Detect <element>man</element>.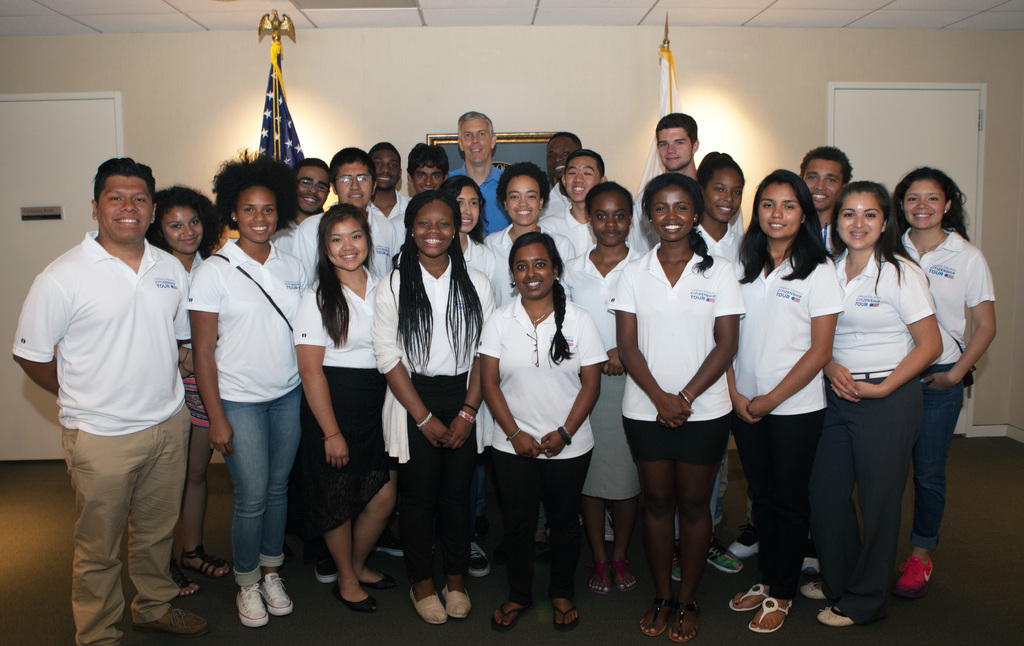
Detected at 540 148 609 259.
